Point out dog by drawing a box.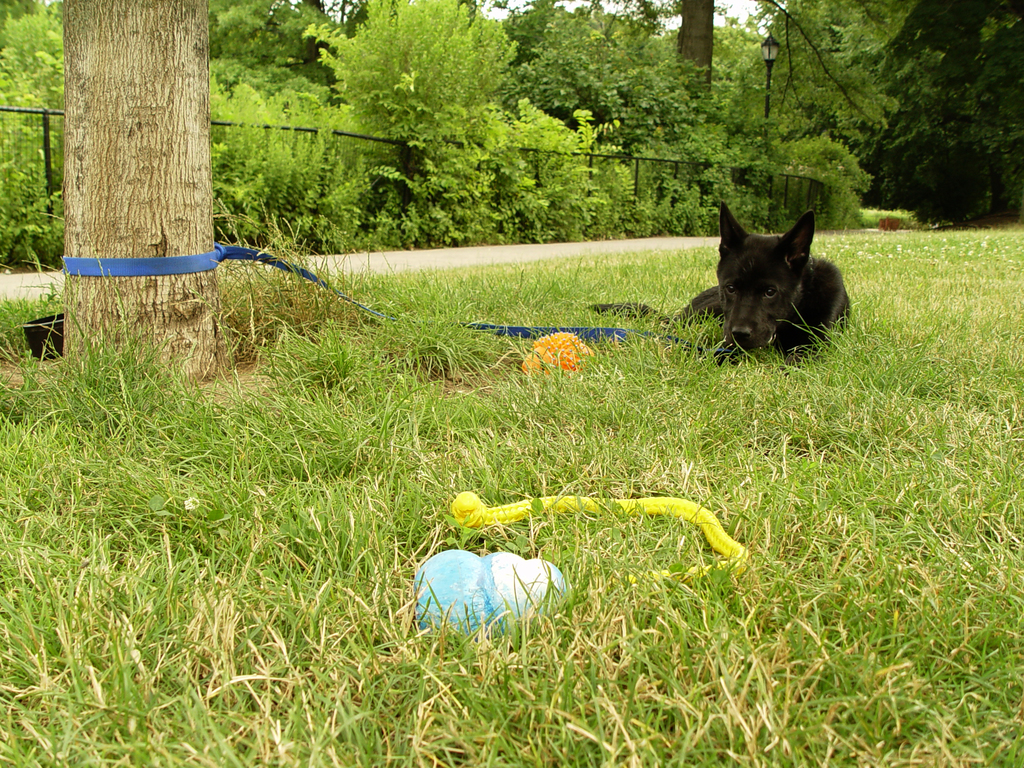
select_region(587, 201, 858, 369).
